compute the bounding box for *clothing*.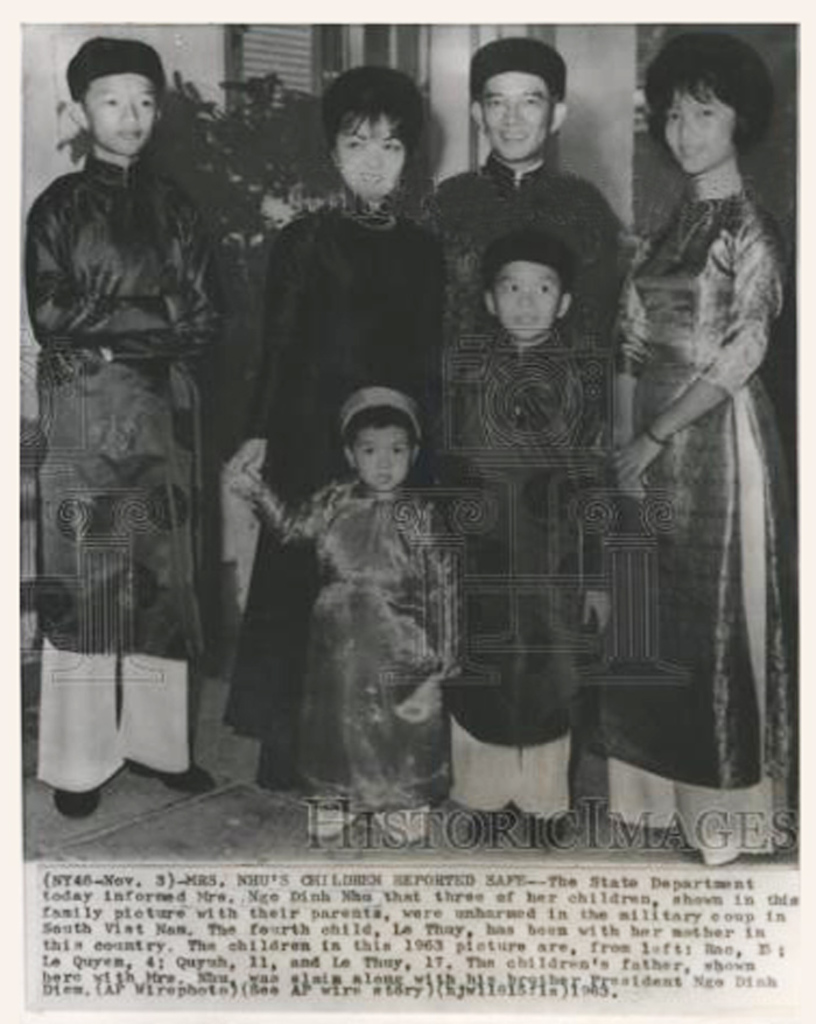
left=605, top=751, right=786, bottom=862.
